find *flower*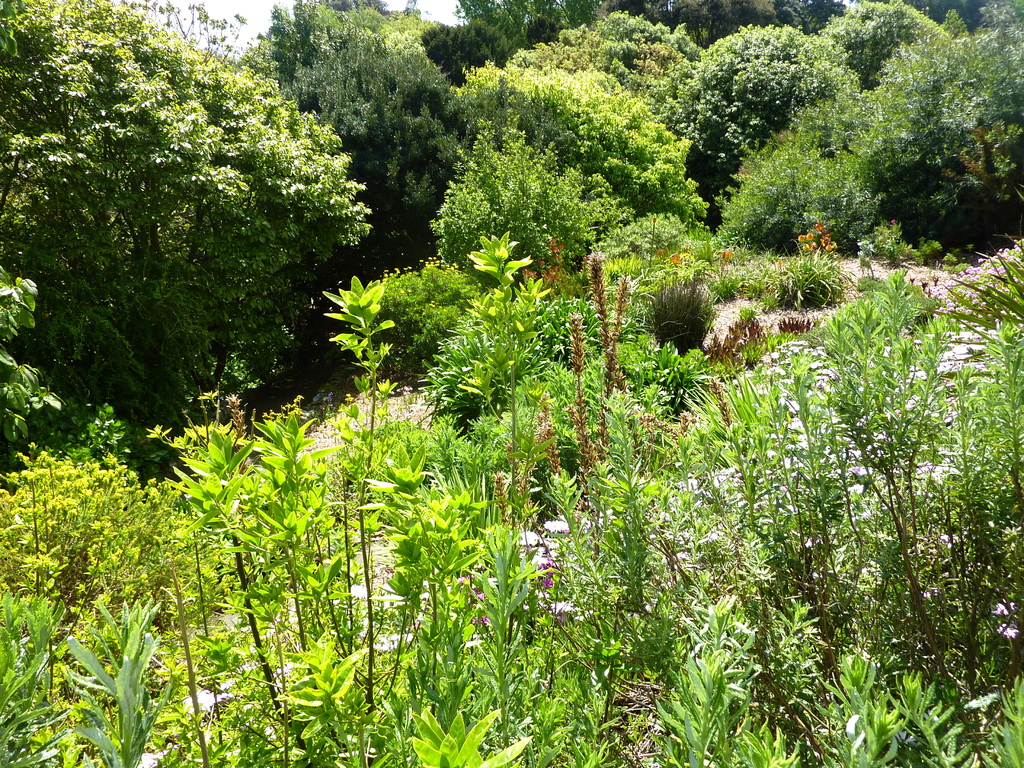
(399, 288, 404, 293)
